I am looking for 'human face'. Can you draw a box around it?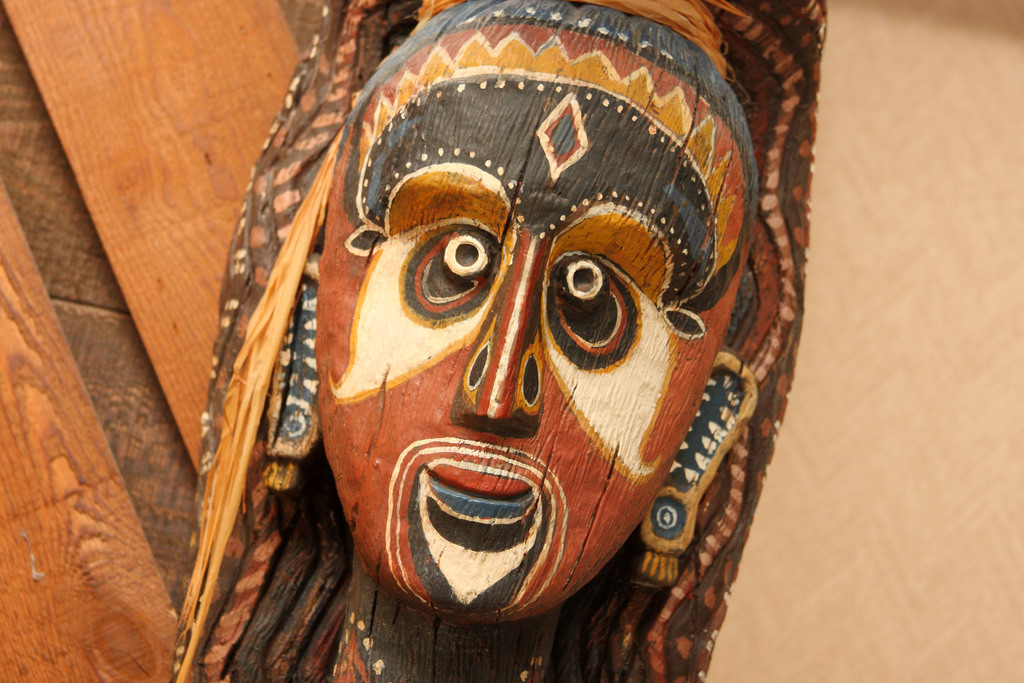
Sure, the bounding box is rect(314, 25, 780, 618).
